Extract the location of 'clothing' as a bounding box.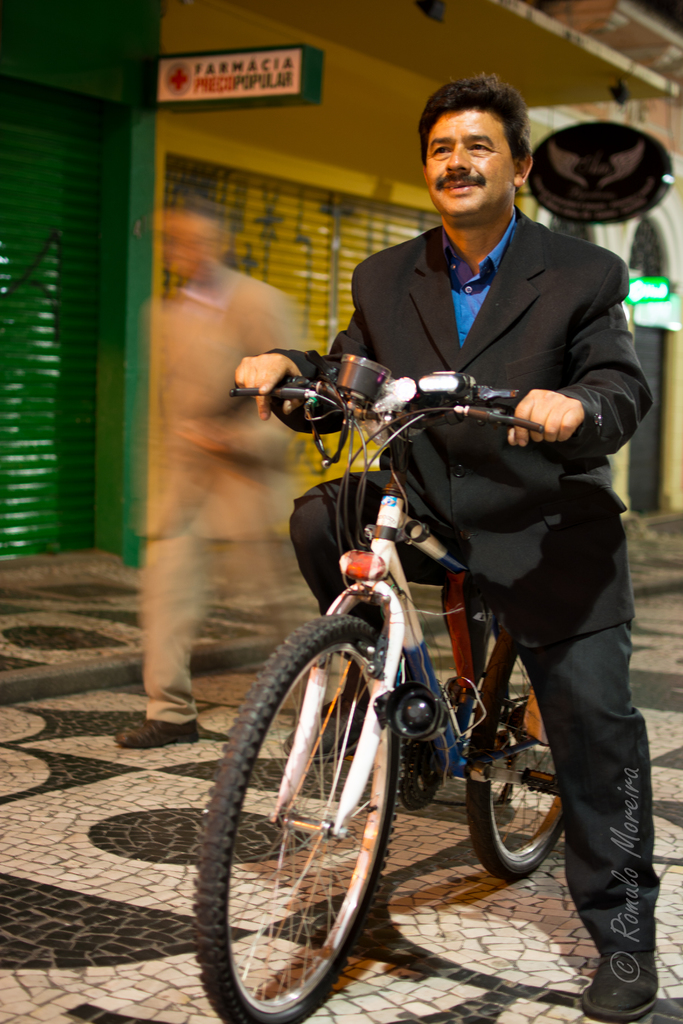
rect(297, 213, 655, 988).
